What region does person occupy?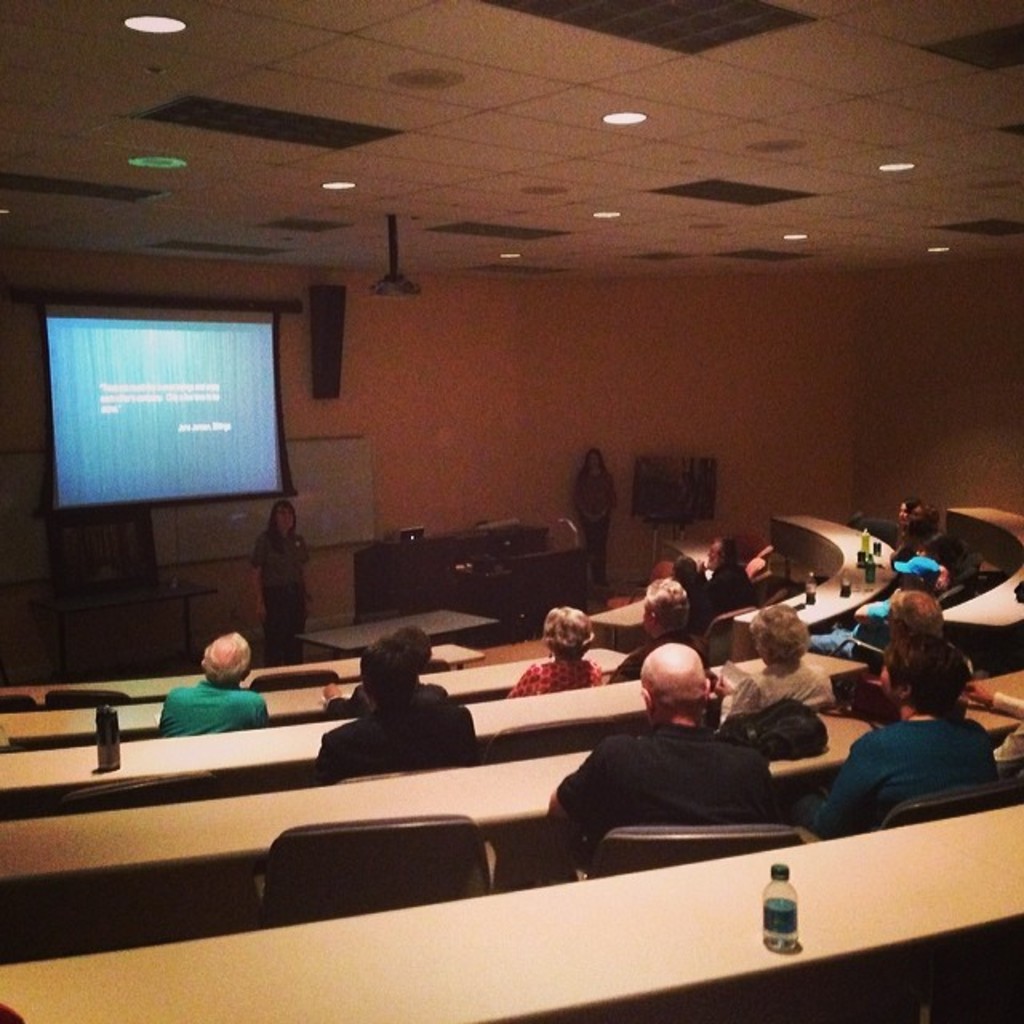
(507, 606, 602, 702).
